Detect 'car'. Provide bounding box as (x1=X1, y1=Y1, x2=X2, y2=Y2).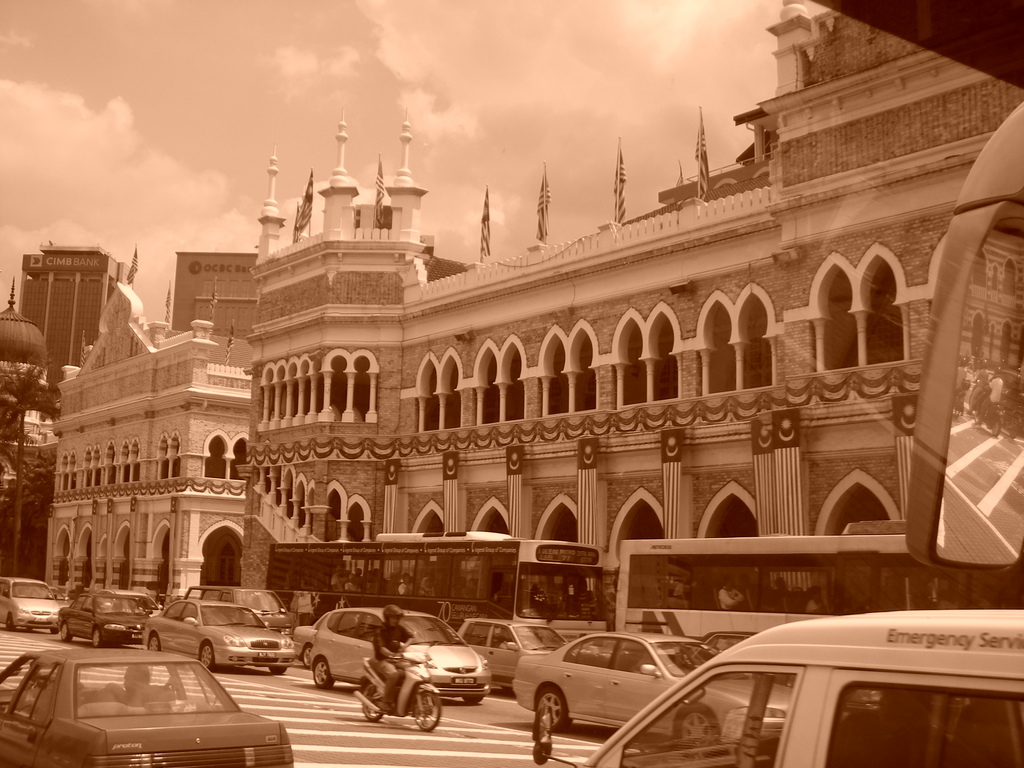
(x1=57, y1=586, x2=177, y2=655).
